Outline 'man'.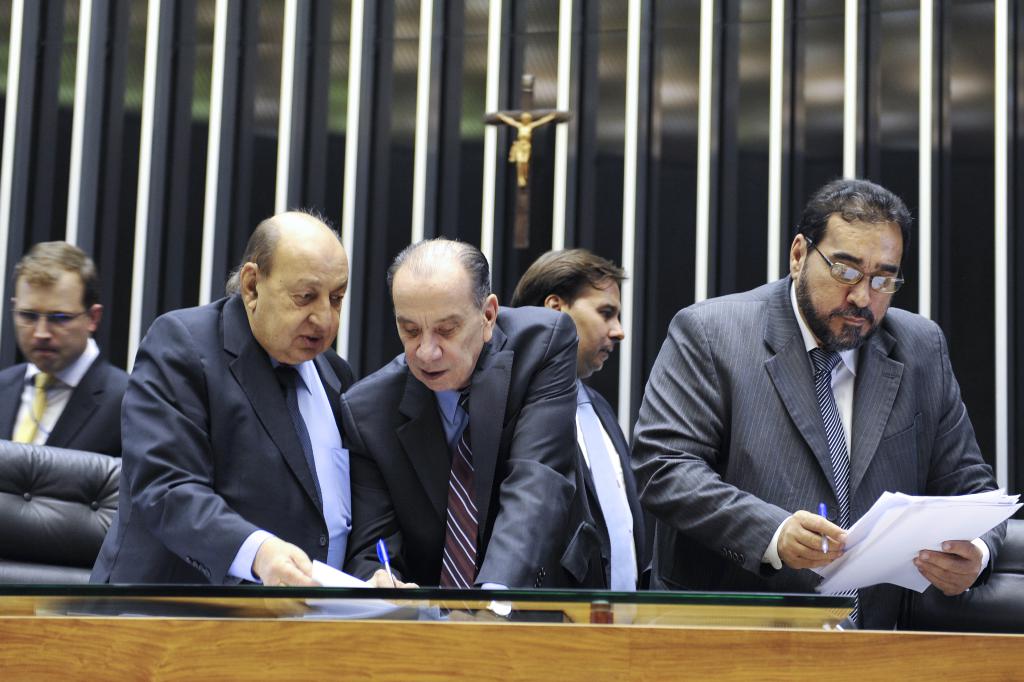
Outline: [x1=2, y1=236, x2=135, y2=457].
